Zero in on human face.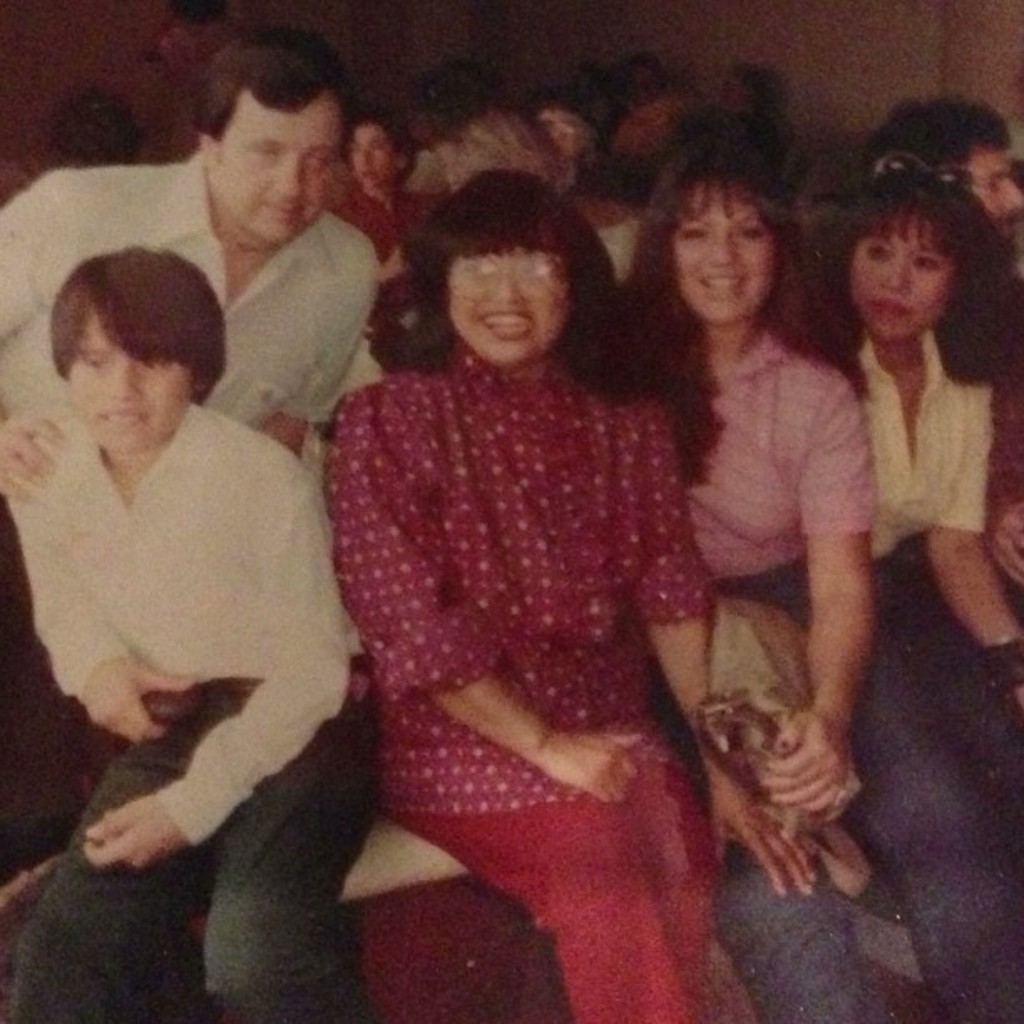
Zeroed in: BBox(964, 139, 1022, 234).
